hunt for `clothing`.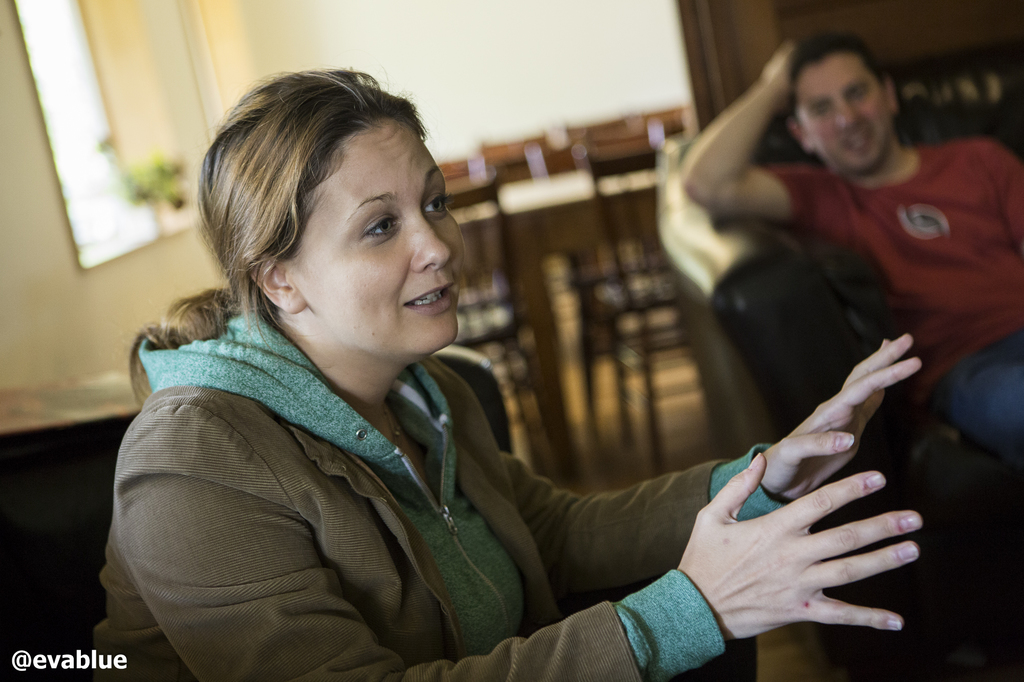
Hunted down at box(756, 140, 1023, 459).
